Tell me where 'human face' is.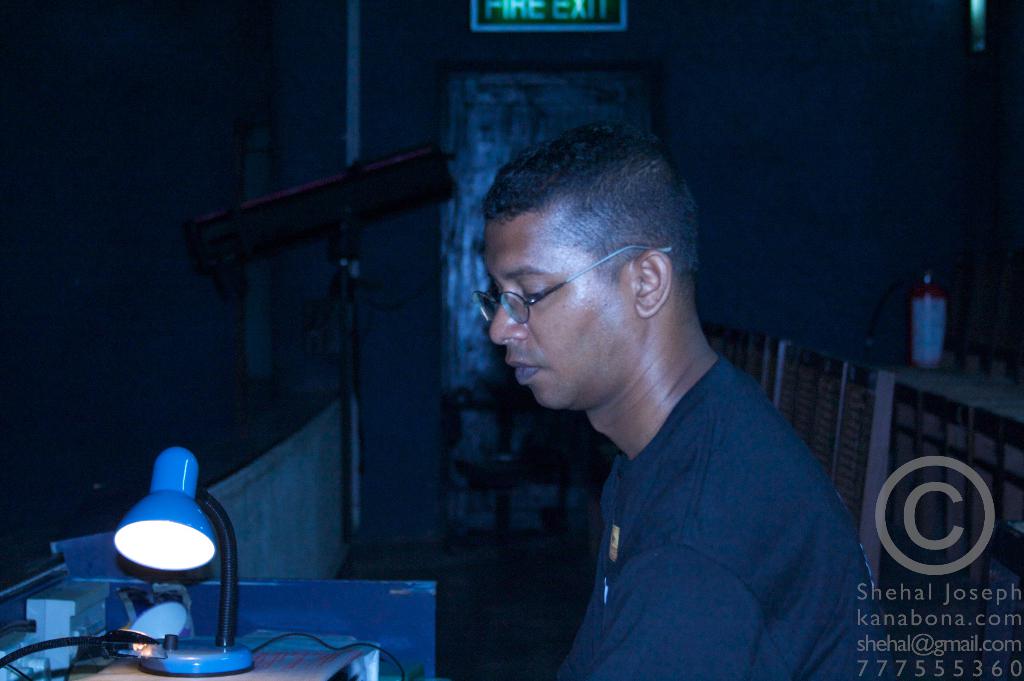
'human face' is at {"x1": 486, "y1": 216, "x2": 635, "y2": 410}.
